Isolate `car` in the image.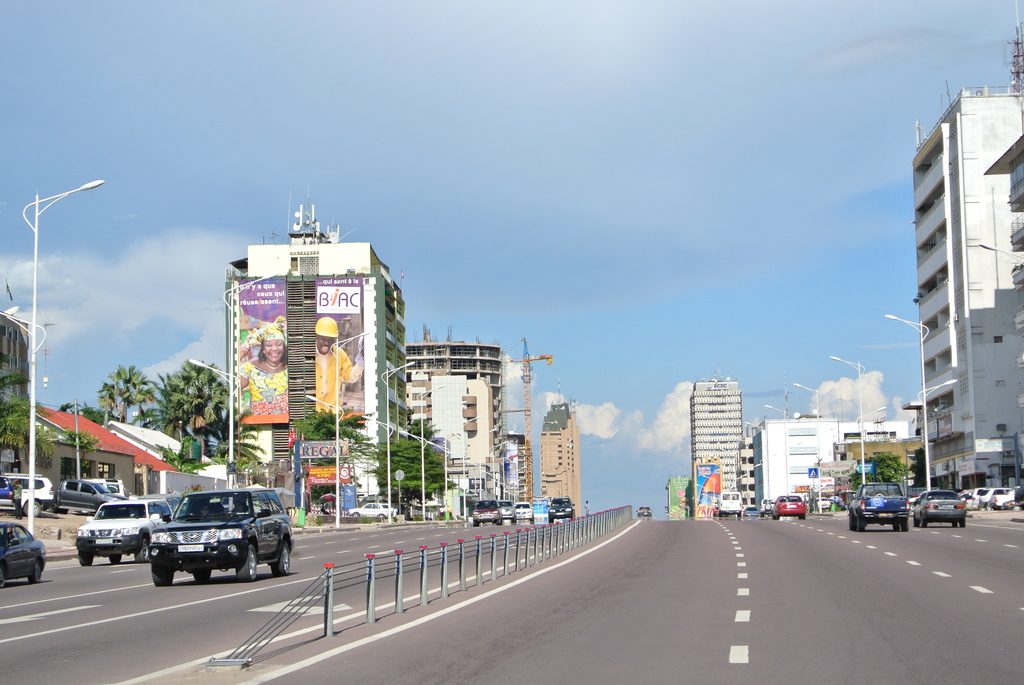
Isolated region: {"x1": 742, "y1": 506, "x2": 758, "y2": 516}.
